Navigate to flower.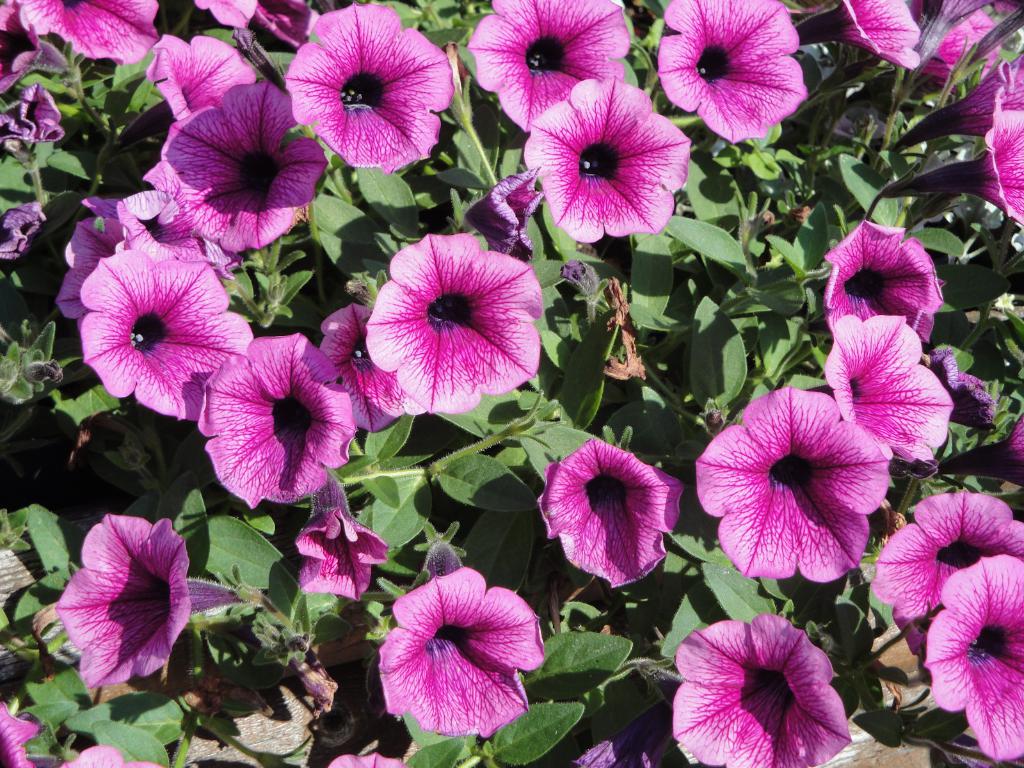
Navigation target: {"x1": 196, "y1": 329, "x2": 356, "y2": 505}.
